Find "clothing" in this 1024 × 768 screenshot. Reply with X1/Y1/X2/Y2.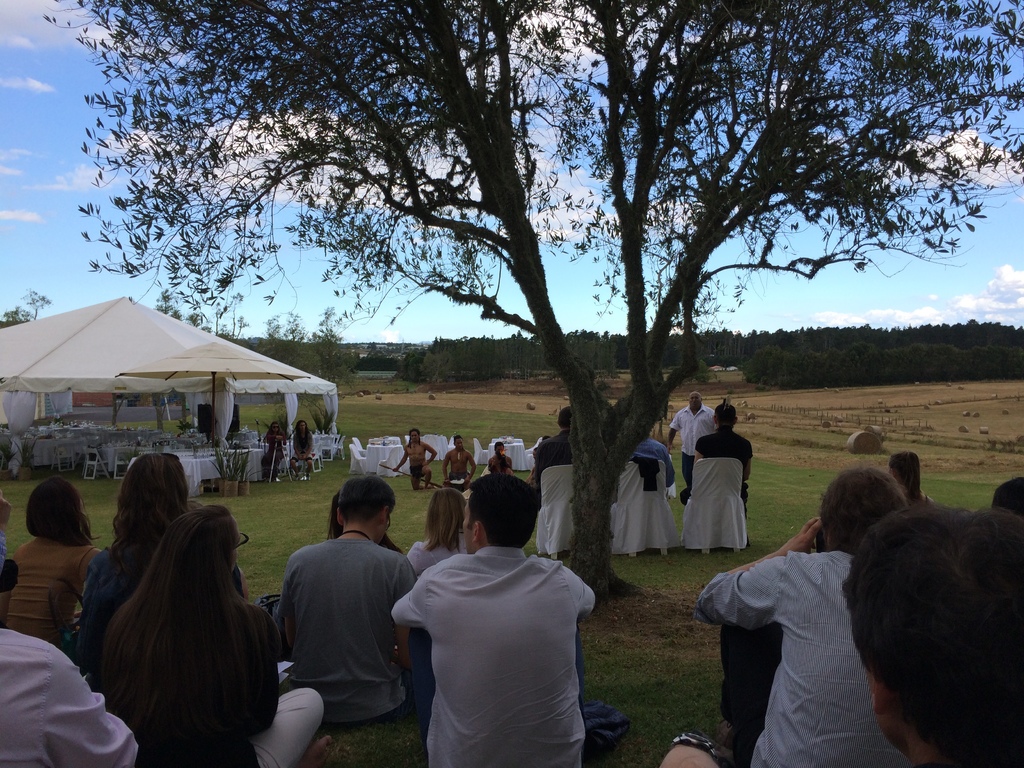
691/424/753/472.
